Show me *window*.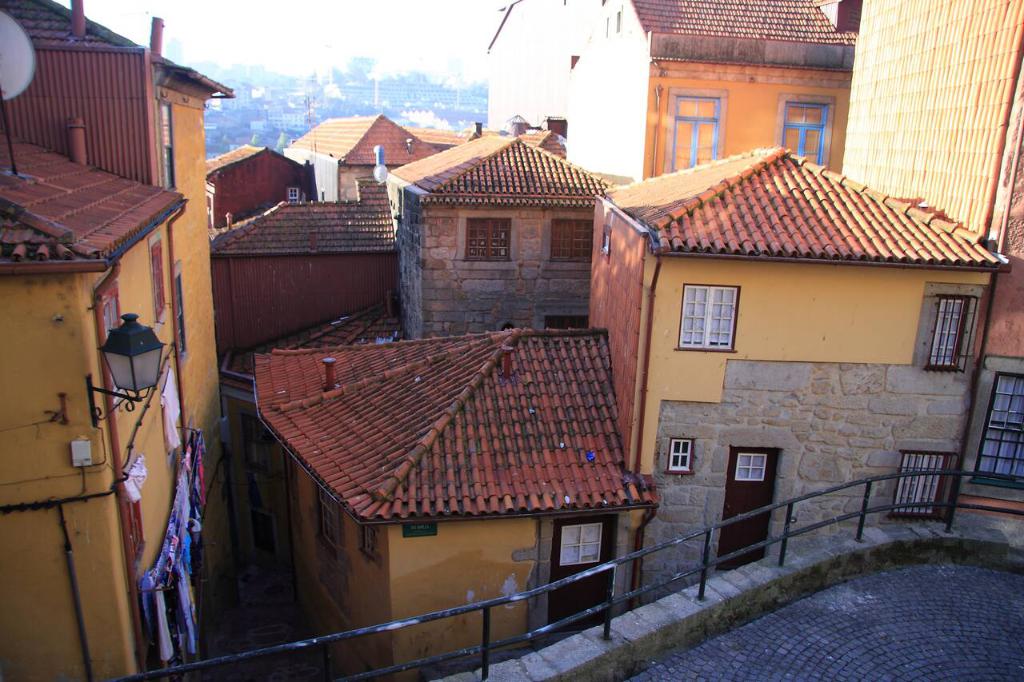
*window* is here: bbox=[539, 223, 590, 266].
